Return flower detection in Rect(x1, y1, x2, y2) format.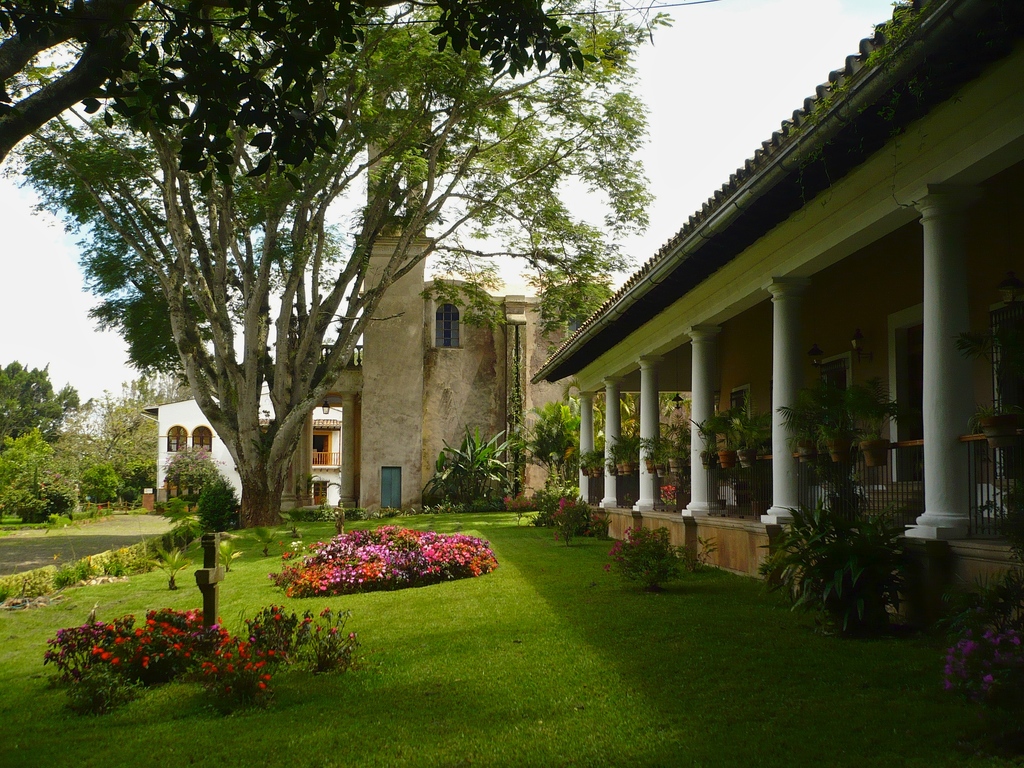
Rect(103, 632, 108, 640).
